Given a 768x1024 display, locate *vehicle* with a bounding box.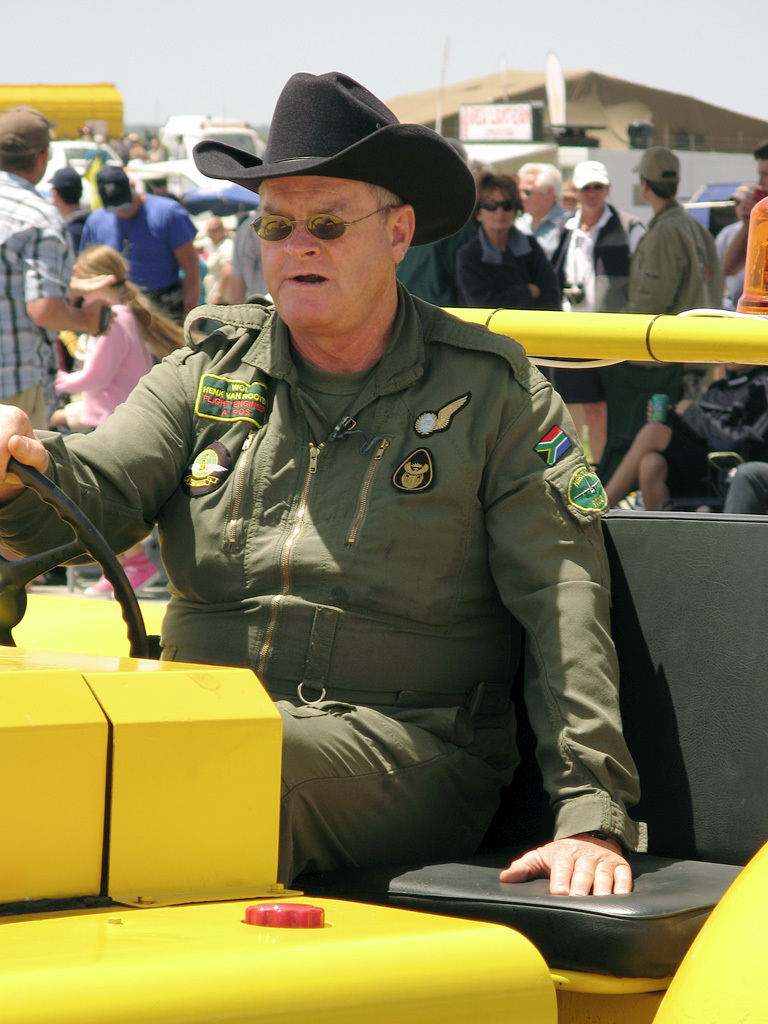
Located: 40, 133, 120, 182.
